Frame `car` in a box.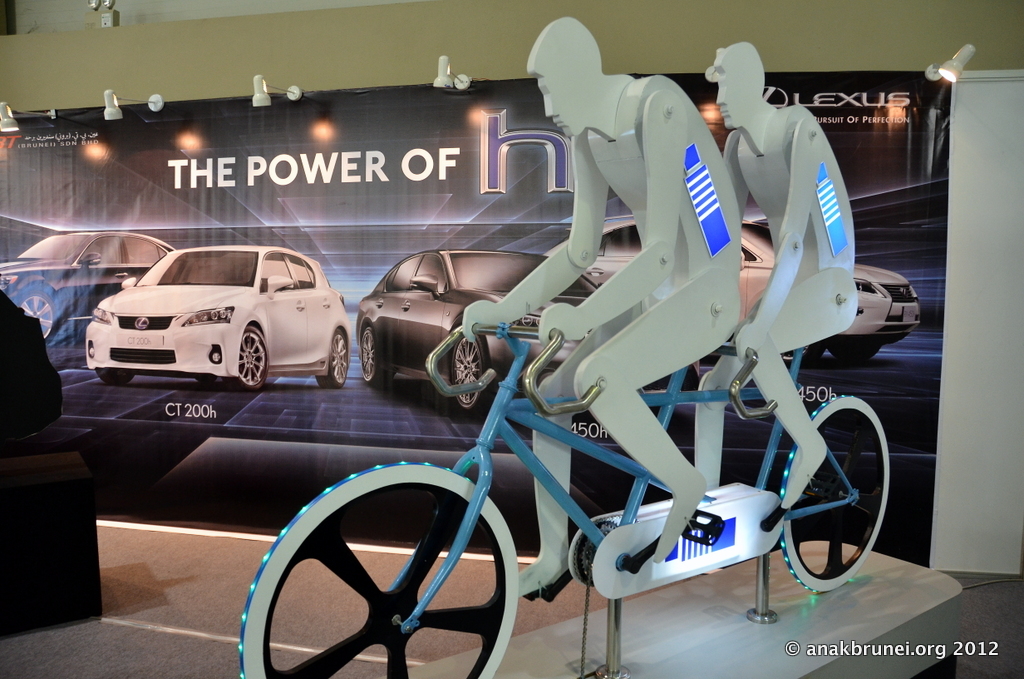
<region>350, 246, 621, 423</region>.
